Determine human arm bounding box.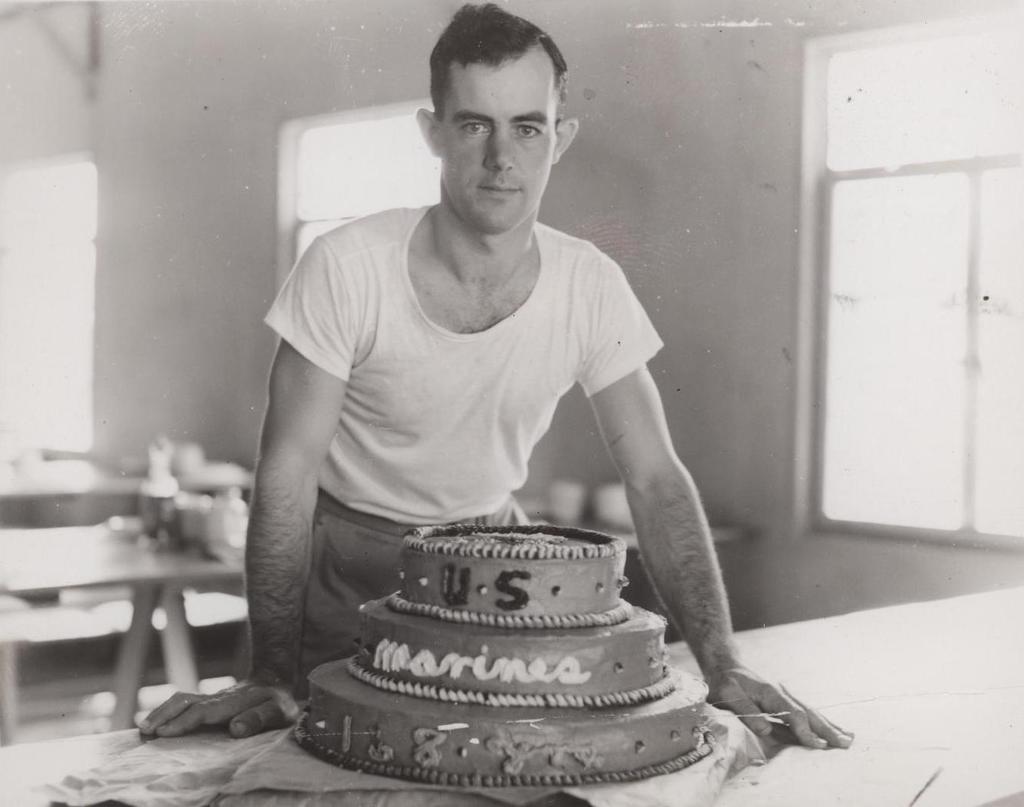
Determined: [139,232,352,748].
